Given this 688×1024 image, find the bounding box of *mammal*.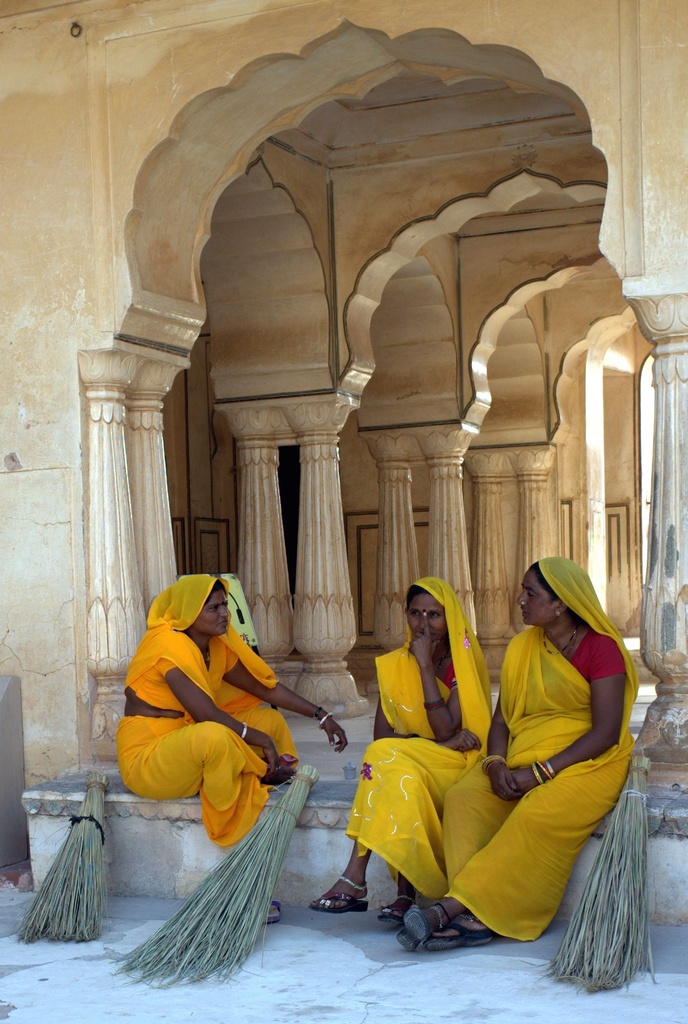
x1=395, y1=556, x2=642, y2=945.
